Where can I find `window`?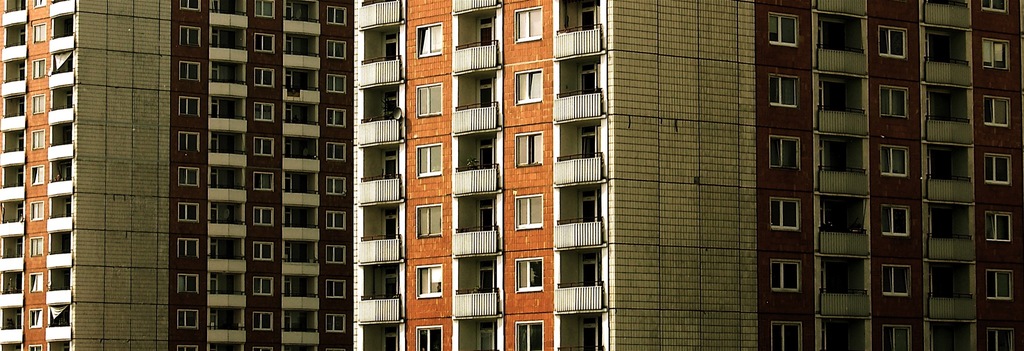
You can find it at x1=252, y1=171, x2=275, y2=191.
